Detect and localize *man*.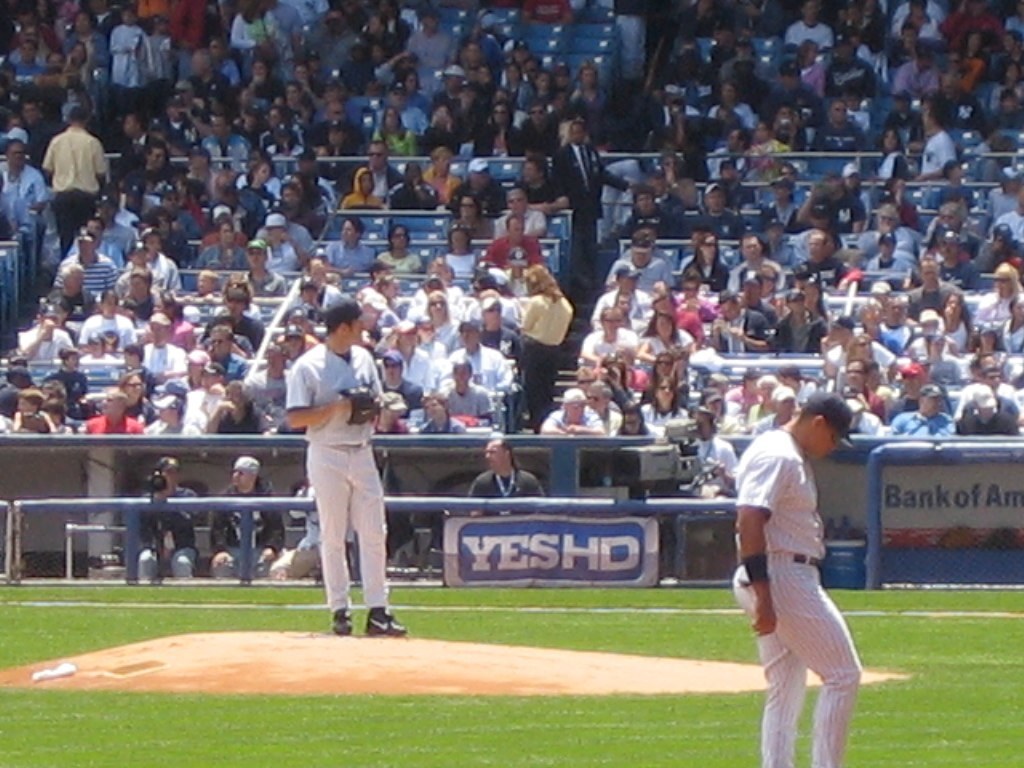
Localized at box(862, 230, 909, 286).
